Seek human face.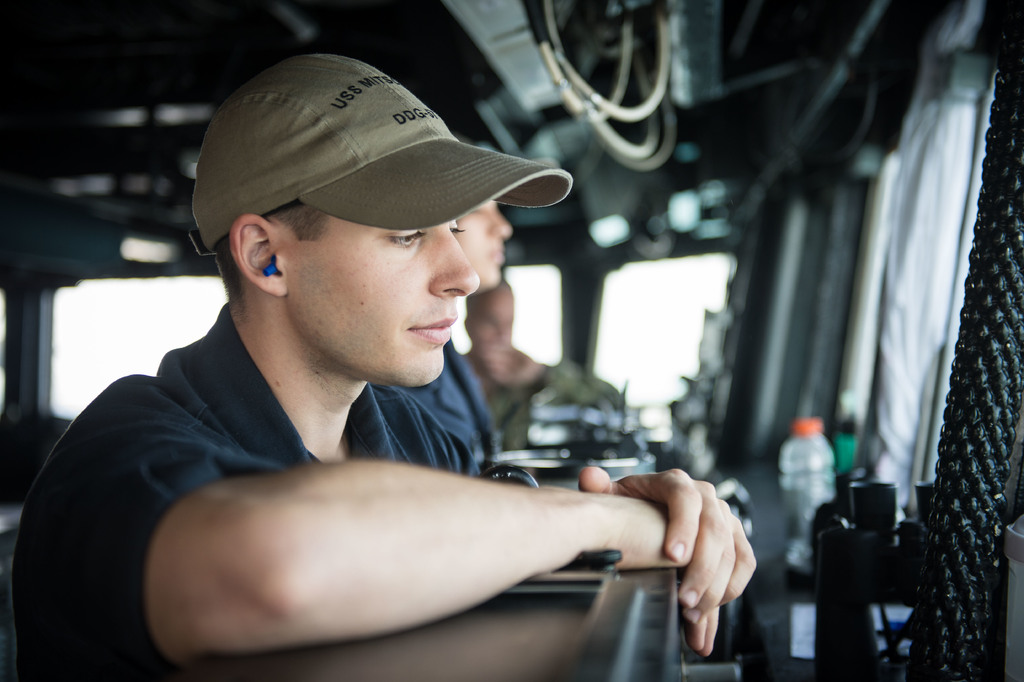
<bbox>456, 199, 511, 290</bbox>.
